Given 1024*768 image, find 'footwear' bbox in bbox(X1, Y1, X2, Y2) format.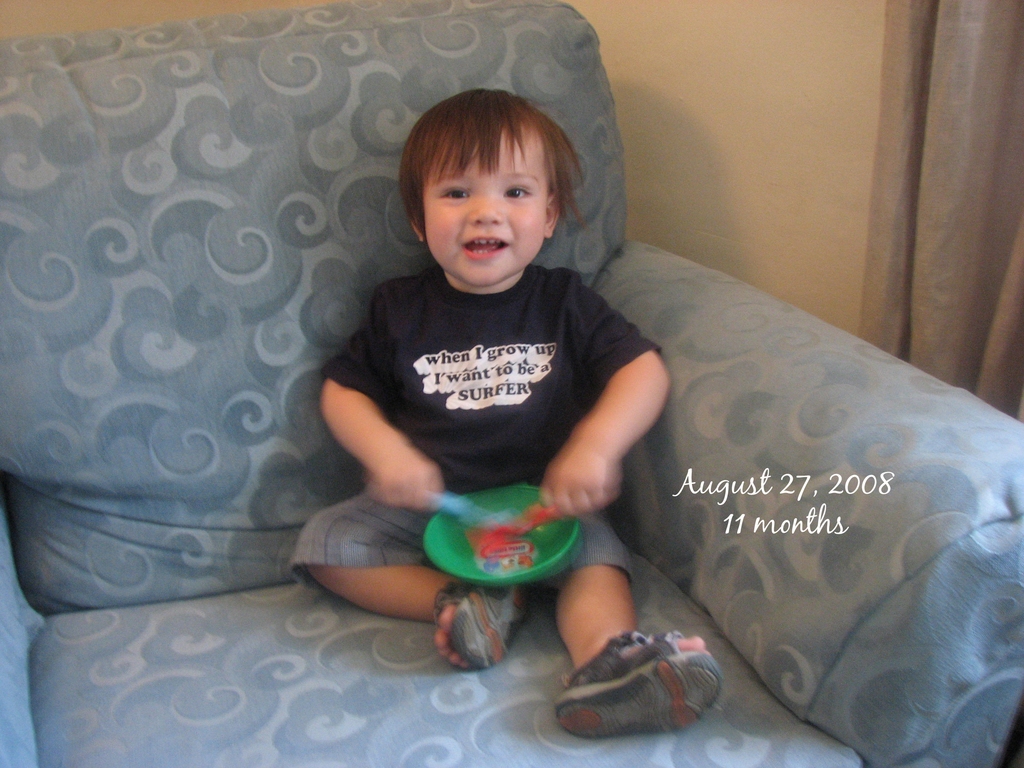
bbox(554, 627, 723, 738).
